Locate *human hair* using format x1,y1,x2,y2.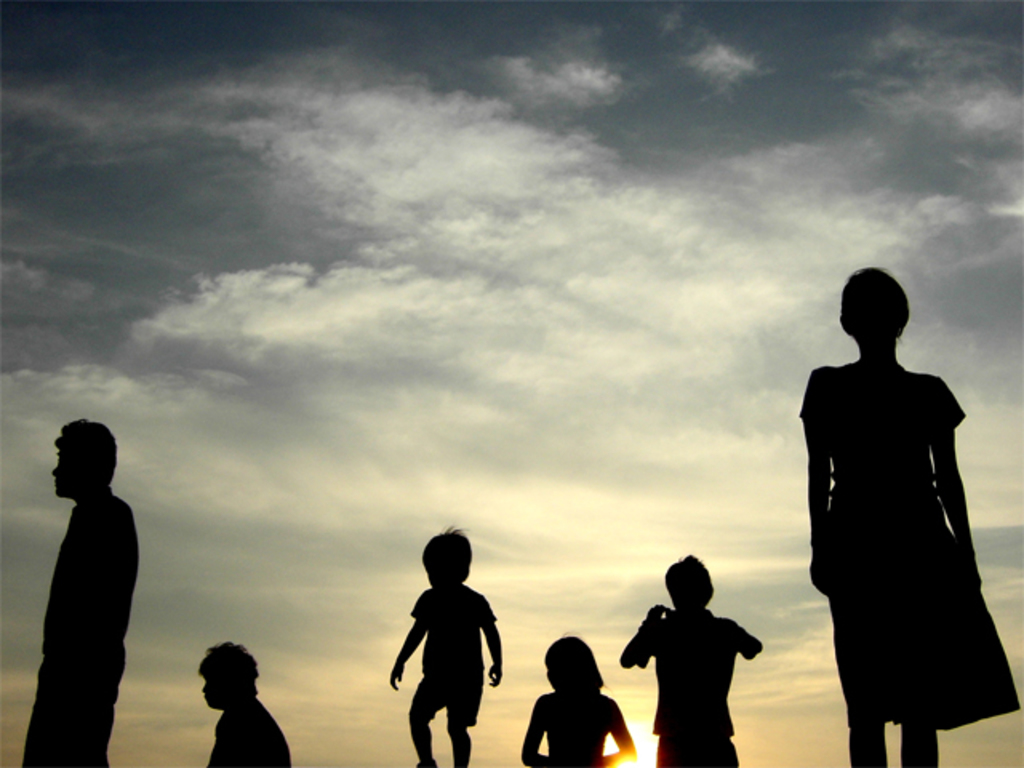
195,640,258,696.
